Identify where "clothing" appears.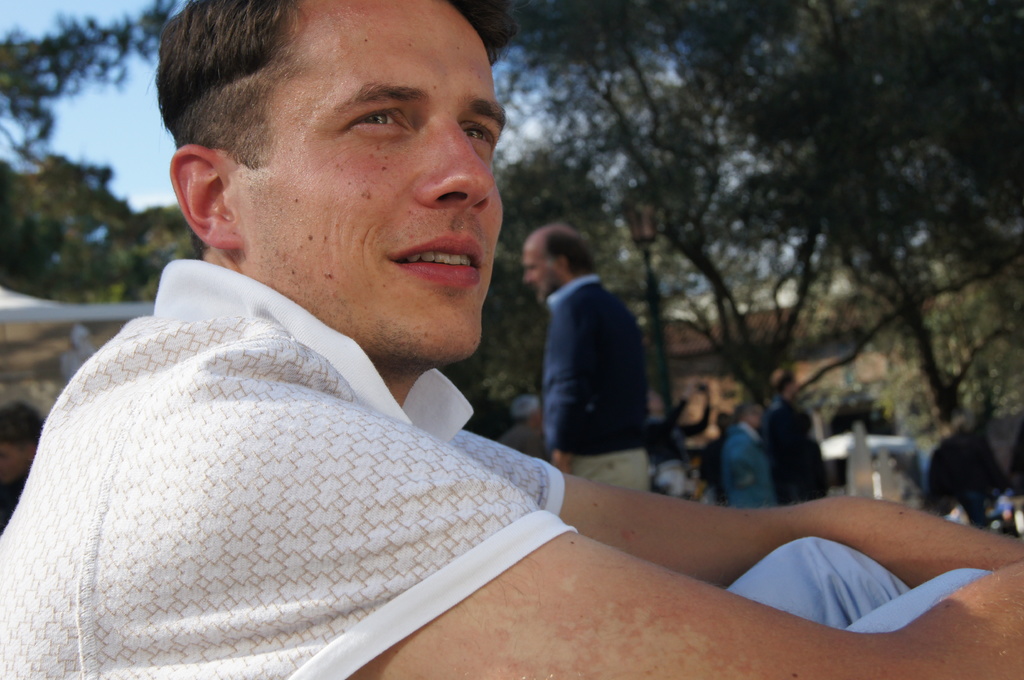
Appears at 534/265/655/509.
